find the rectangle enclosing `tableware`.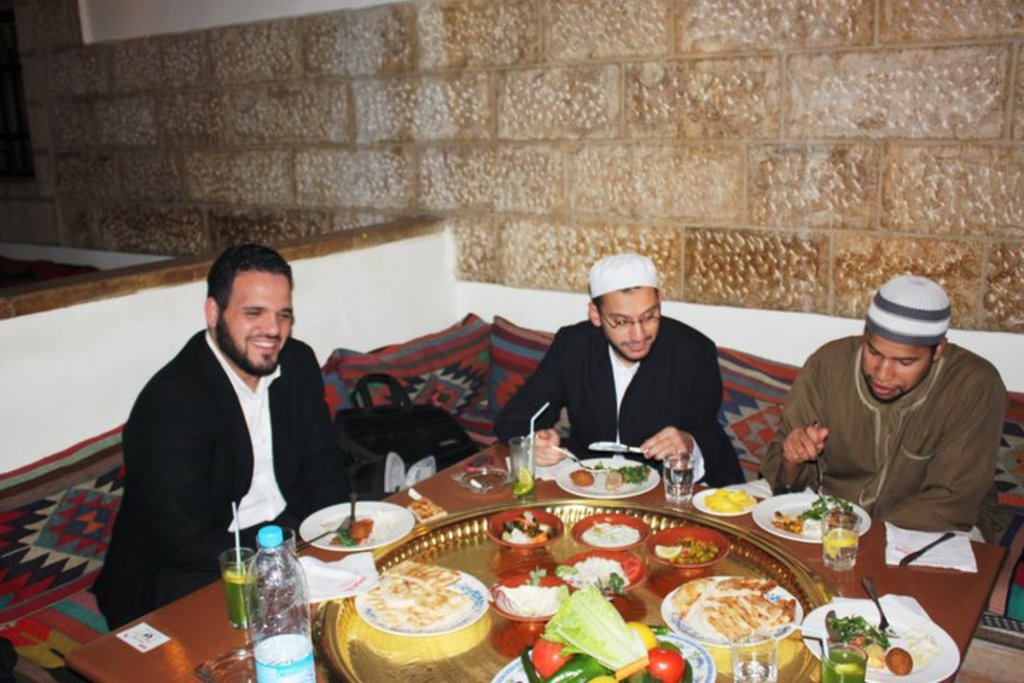
pyautogui.locateOnScreen(486, 622, 713, 682).
